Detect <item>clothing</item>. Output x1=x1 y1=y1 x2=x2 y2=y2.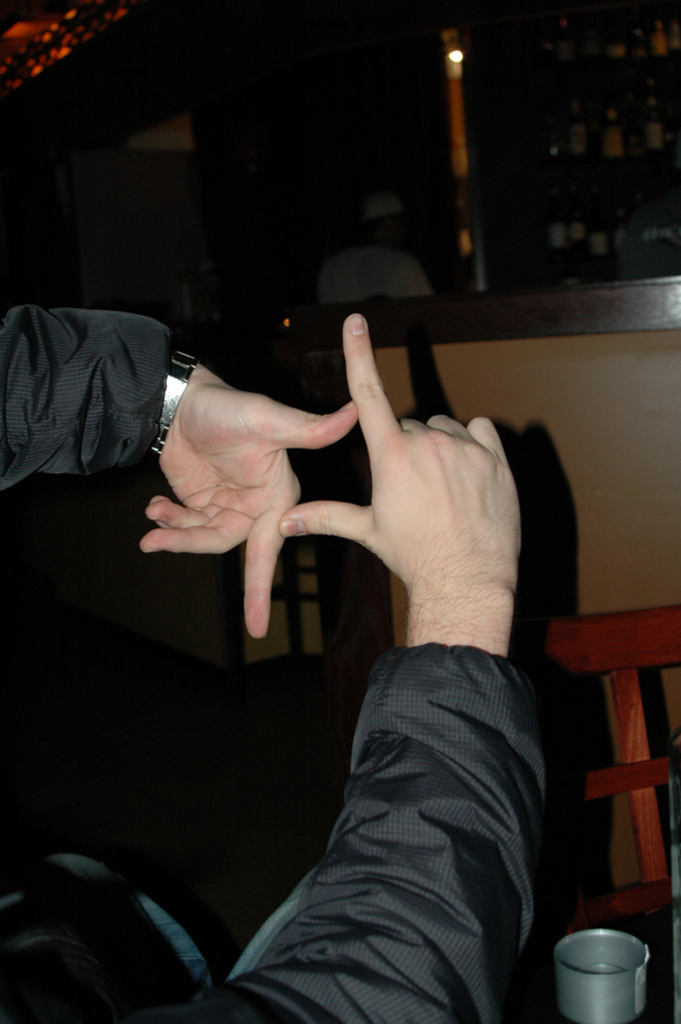
x1=324 y1=238 x2=427 y2=285.
